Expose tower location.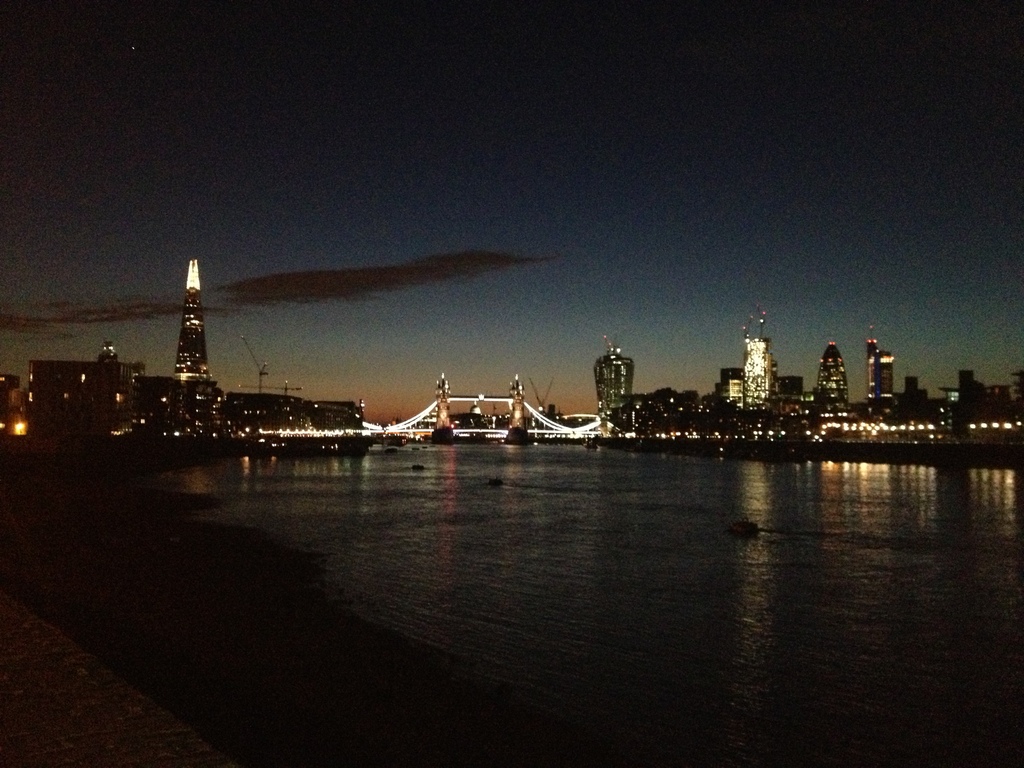
Exposed at [left=285, top=376, right=297, bottom=396].
